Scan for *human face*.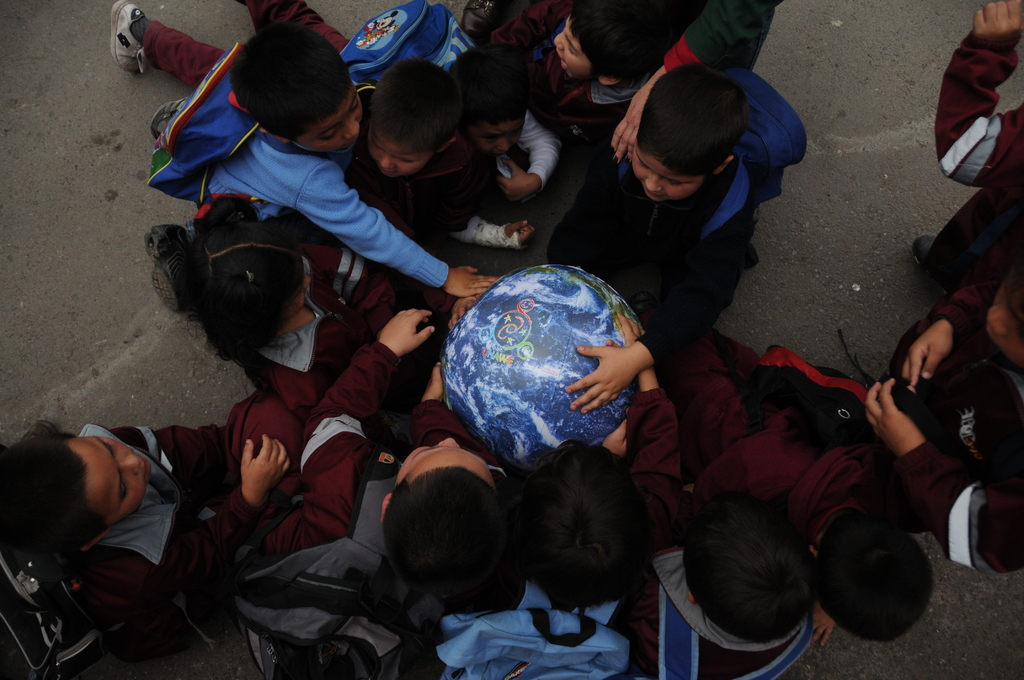
Scan result: bbox=(367, 116, 437, 177).
